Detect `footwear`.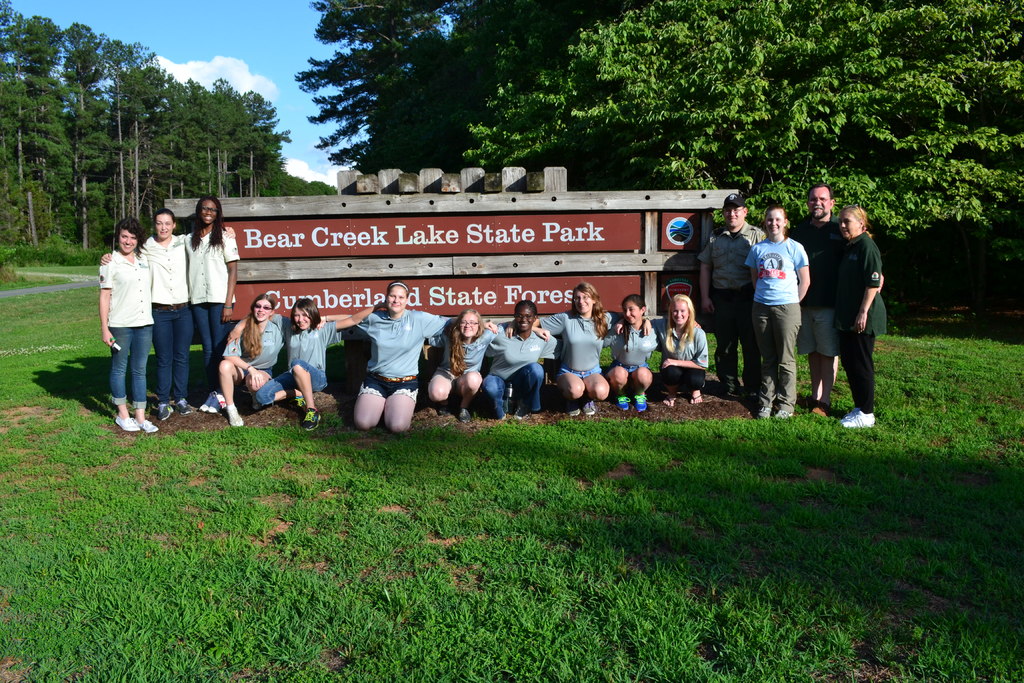
Detected at Rect(621, 394, 634, 413).
